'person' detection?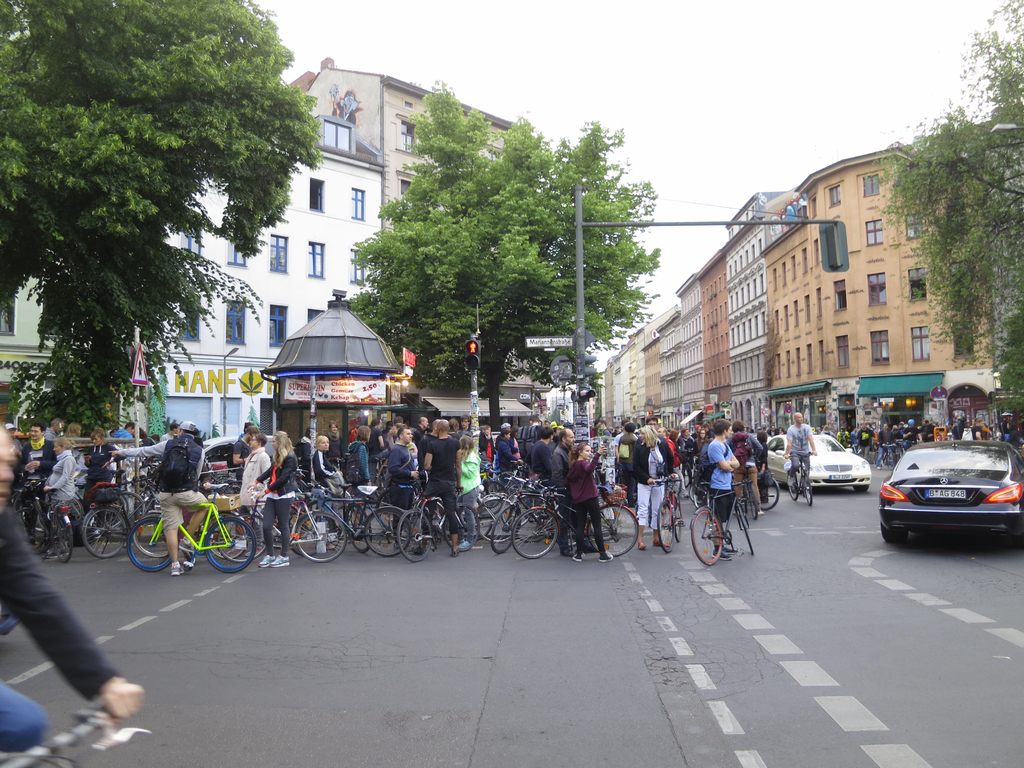
pyautogui.locateOnScreen(246, 430, 299, 566)
